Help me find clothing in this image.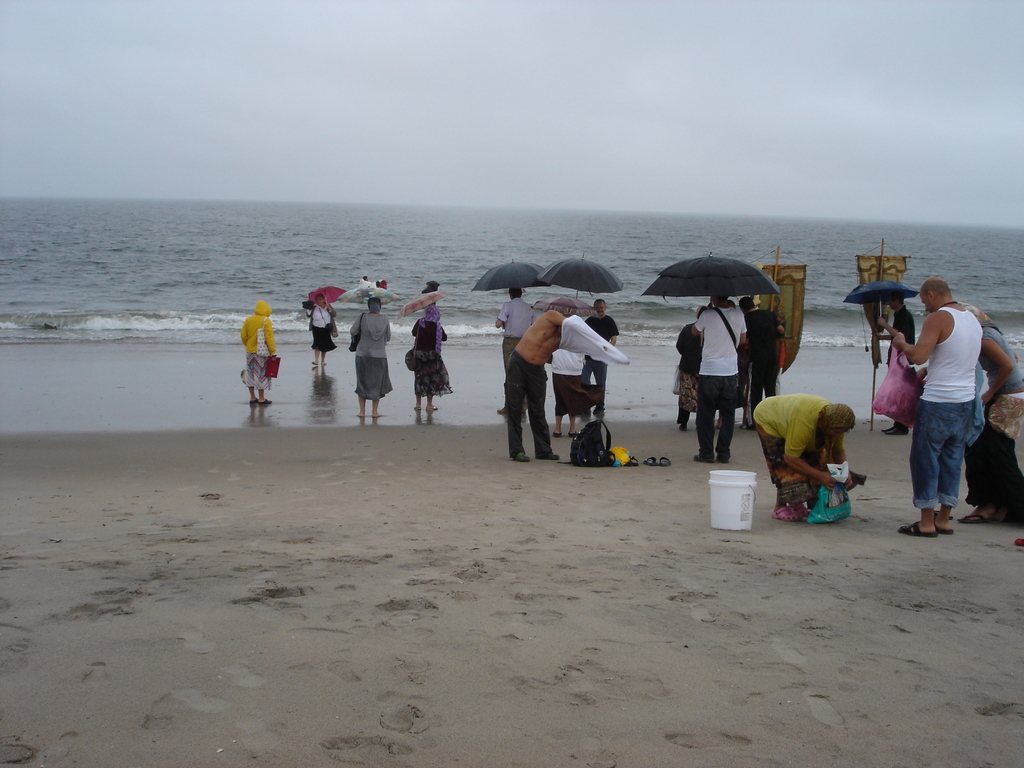
Found it: pyautogui.locateOnScreen(411, 305, 451, 394).
